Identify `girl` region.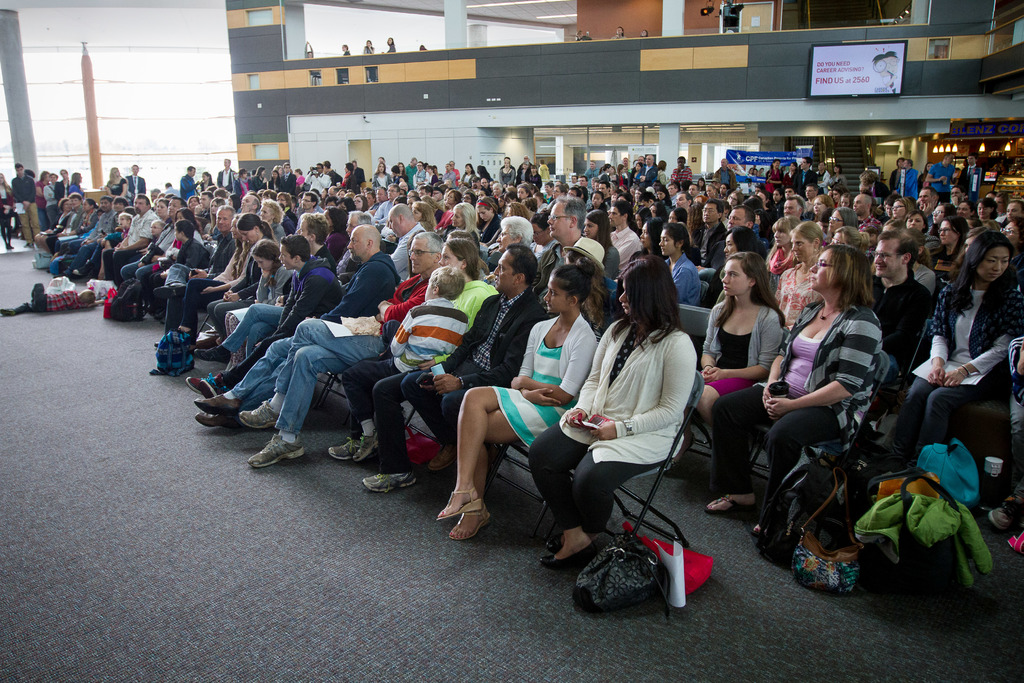
Region: Rect(384, 37, 397, 54).
